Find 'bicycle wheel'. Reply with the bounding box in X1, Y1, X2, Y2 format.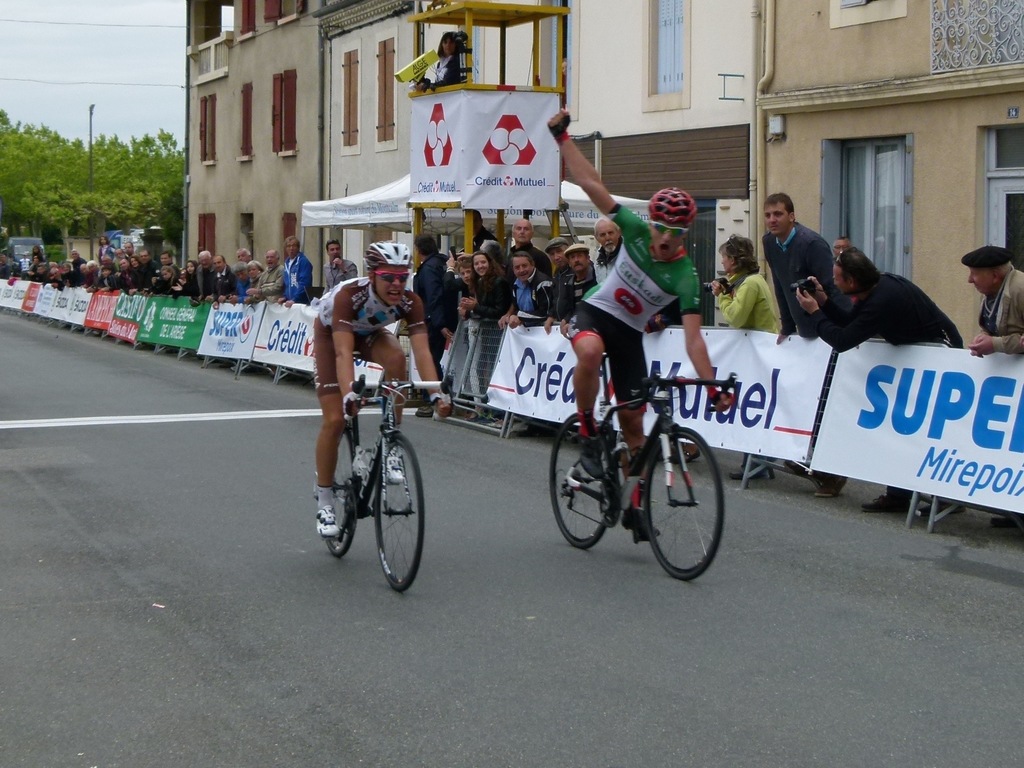
375, 432, 425, 596.
